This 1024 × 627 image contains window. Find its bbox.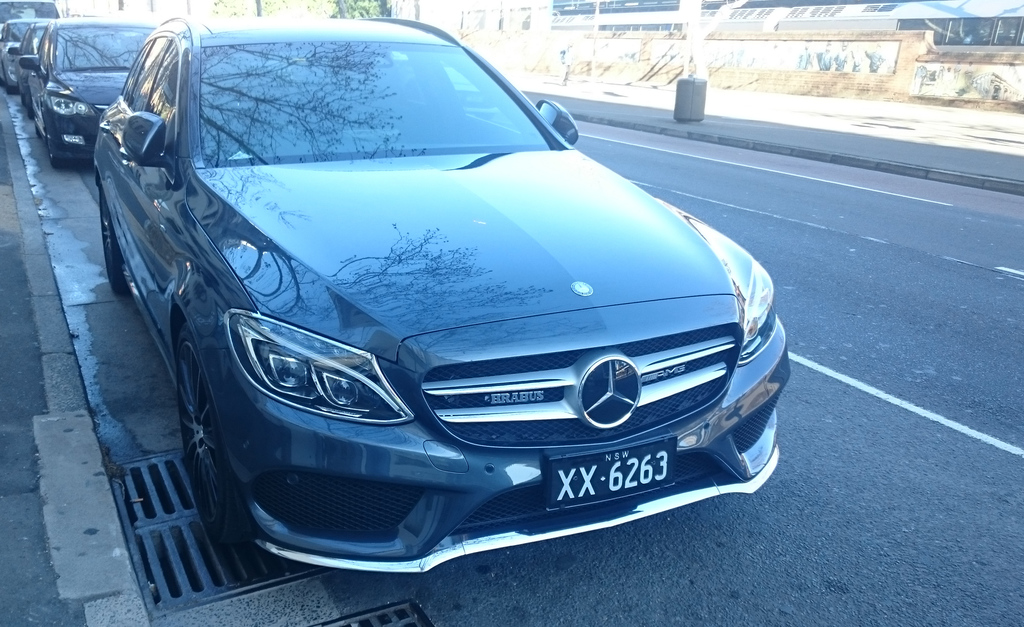
x1=896 y1=15 x2=1023 y2=45.
